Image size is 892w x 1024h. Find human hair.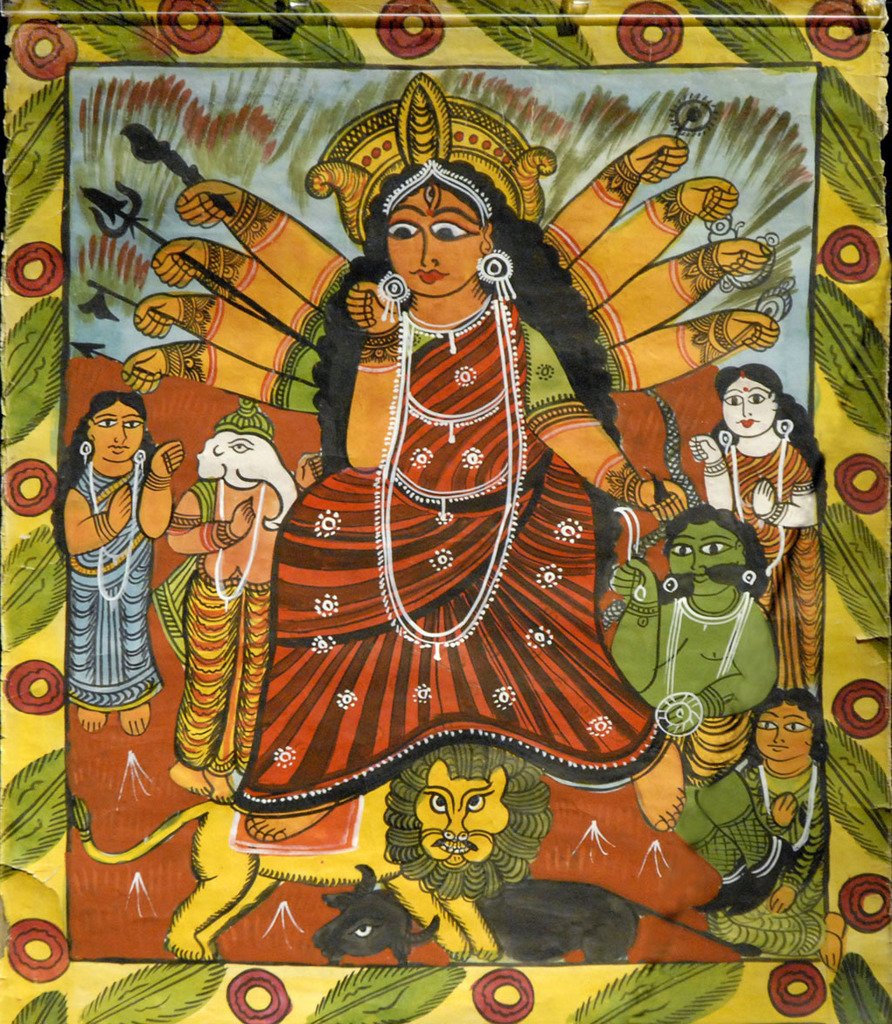
(x1=650, y1=519, x2=770, y2=596).
